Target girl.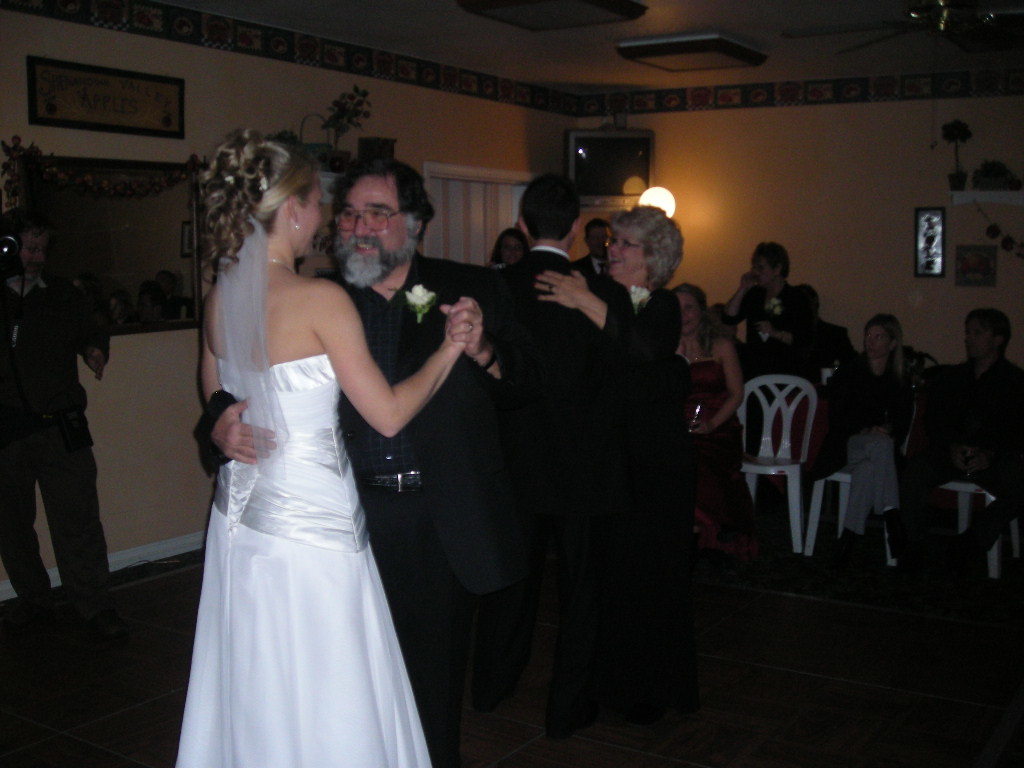
Target region: rect(821, 312, 903, 559).
